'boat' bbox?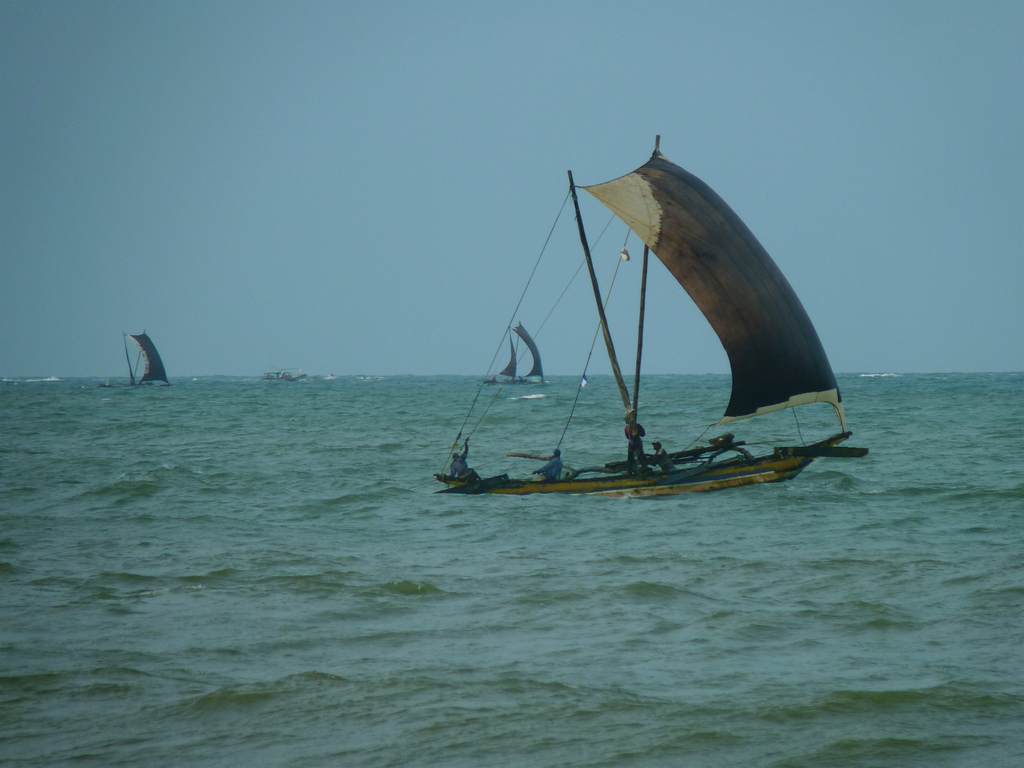
[396, 158, 860, 536]
